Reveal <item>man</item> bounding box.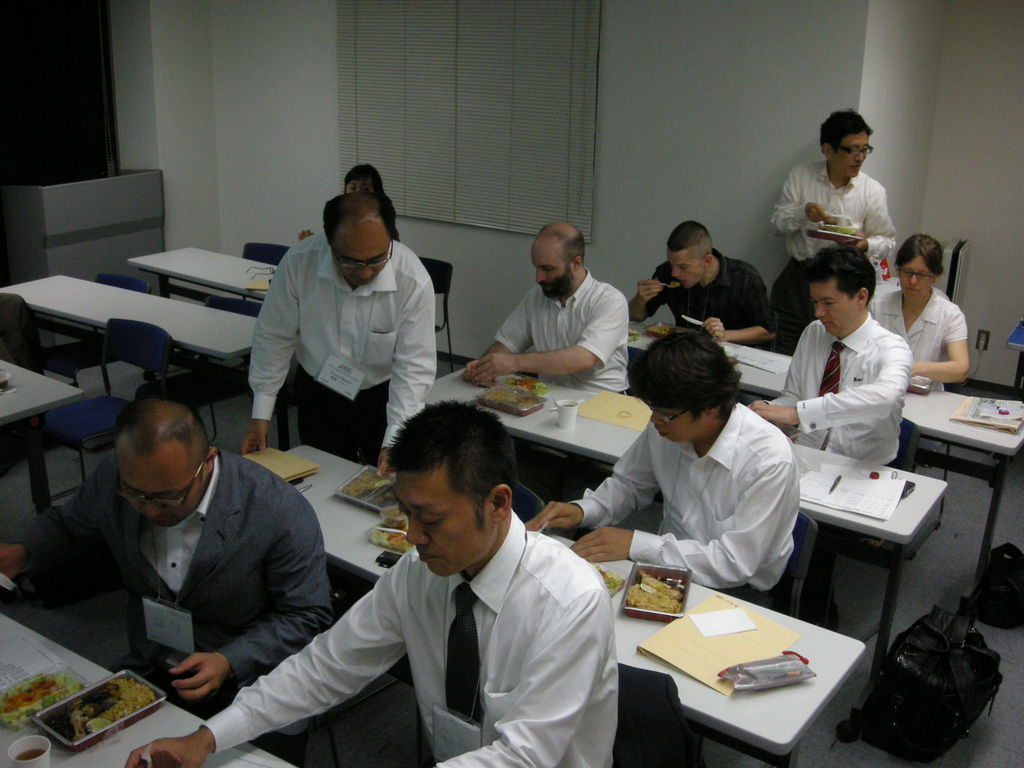
Revealed: rect(455, 225, 641, 391).
